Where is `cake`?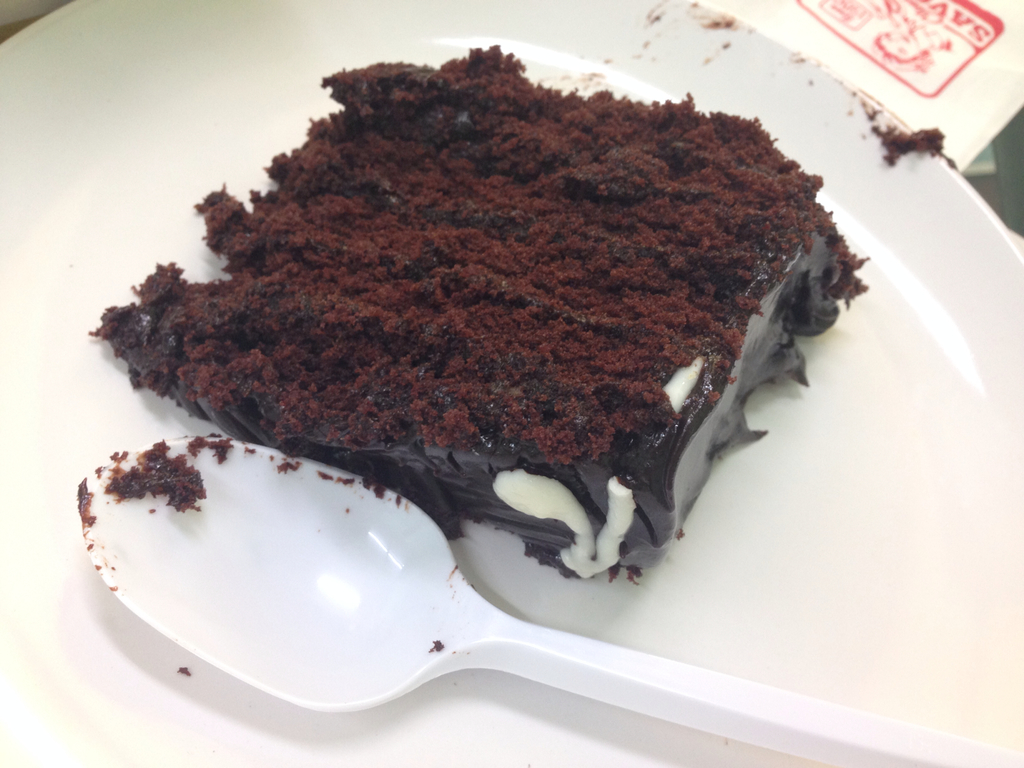
{"left": 95, "top": 26, "right": 884, "bottom": 590}.
